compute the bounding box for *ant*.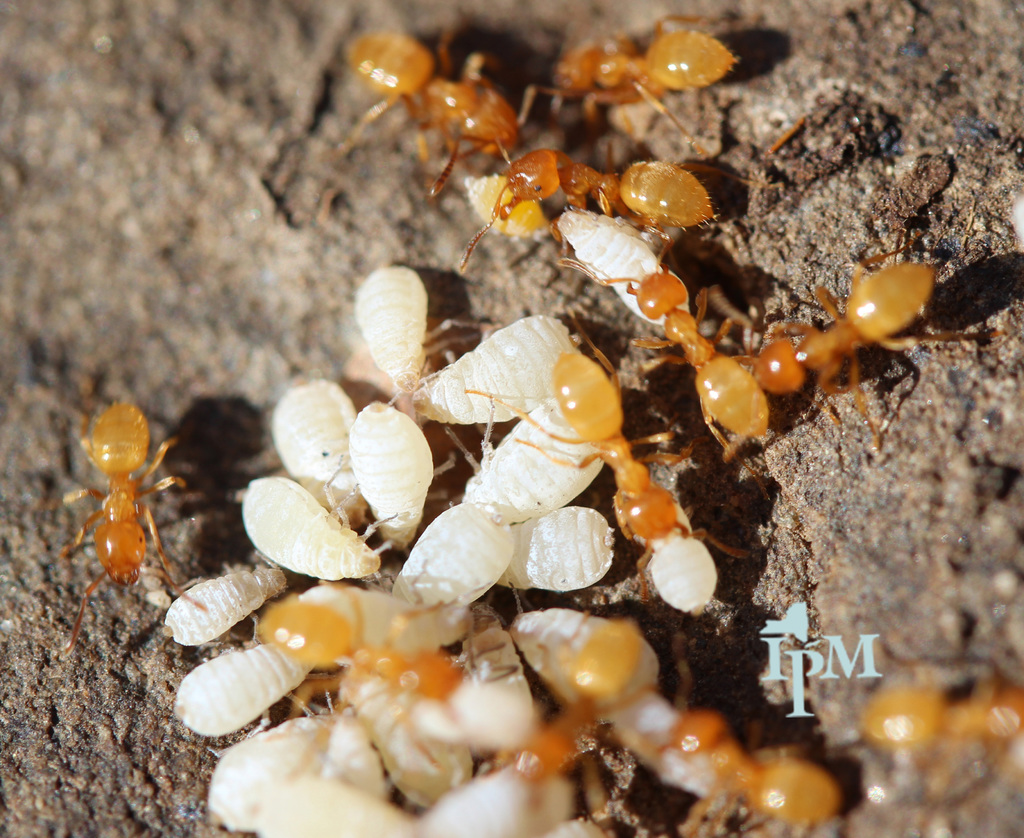
crop(33, 401, 201, 652).
